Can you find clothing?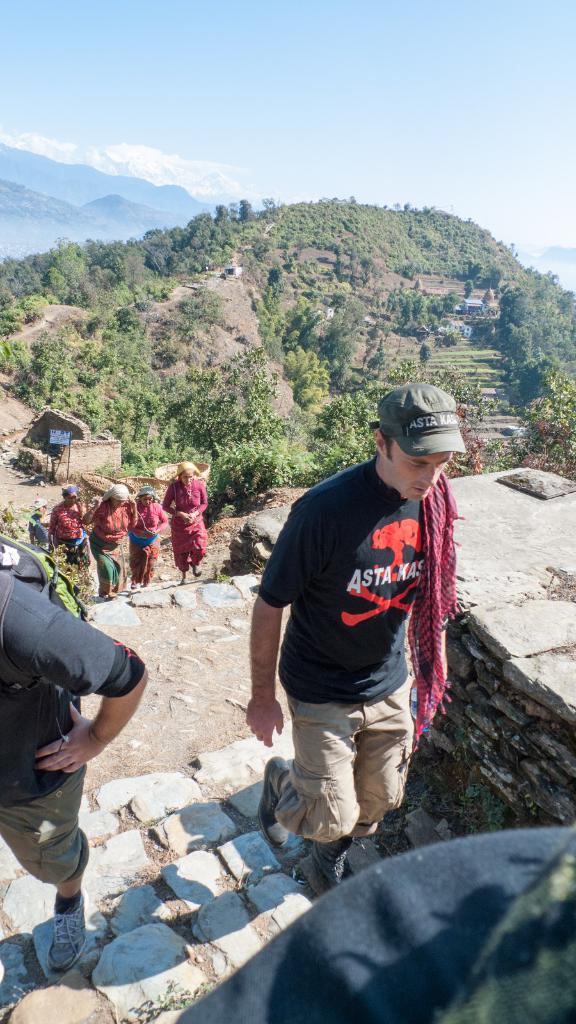
Yes, bounding box: x1=131, y1=500, x2=168, y2=591.
